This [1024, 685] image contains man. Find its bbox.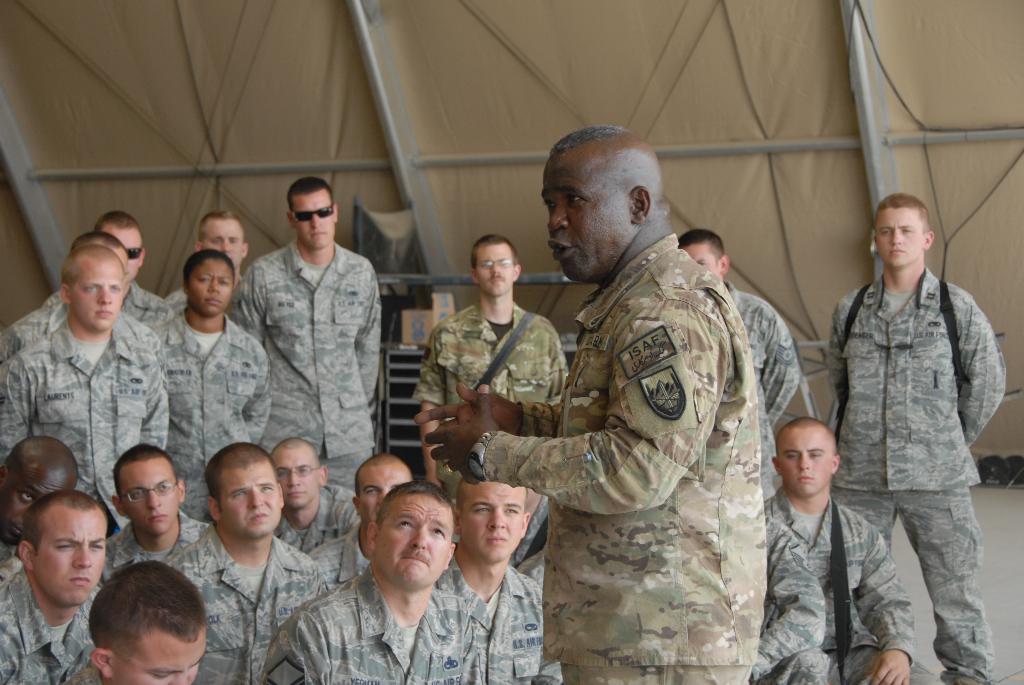
select_region(237, 177, 384, 483).
